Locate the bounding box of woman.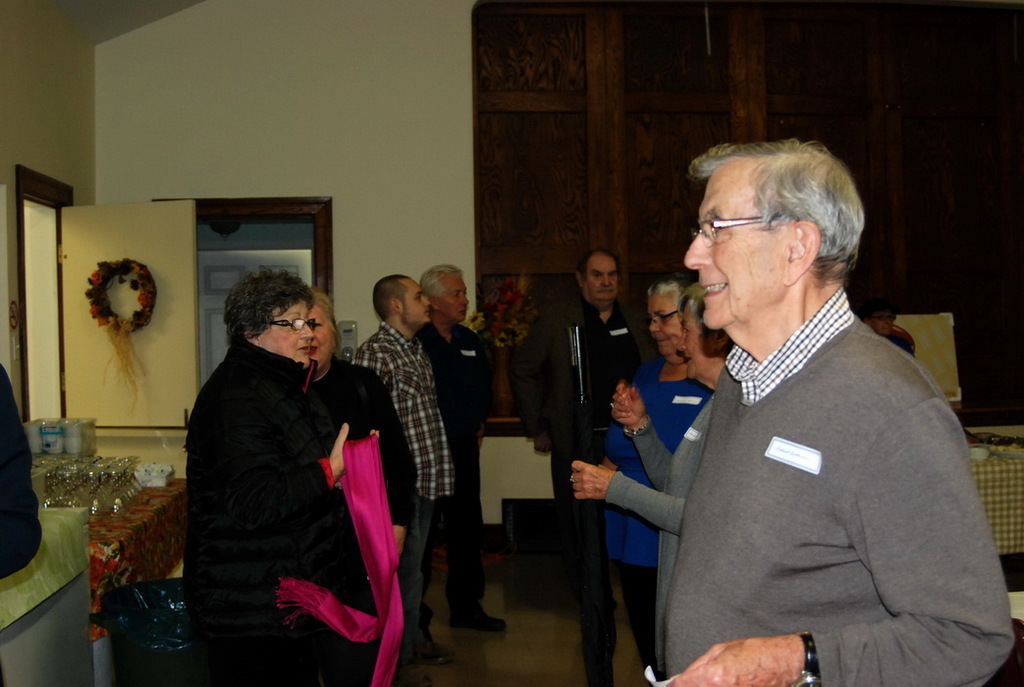
Bounding box: 305,293,416,542.
